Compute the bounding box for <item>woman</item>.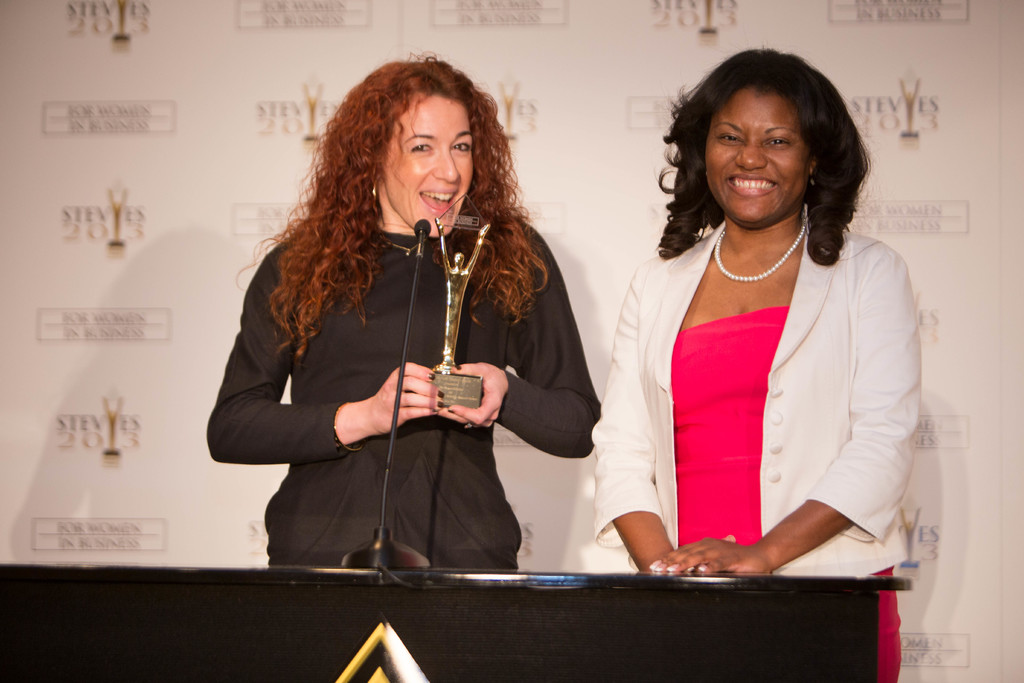
(left=586, top=60, right=930, bottom=579).
